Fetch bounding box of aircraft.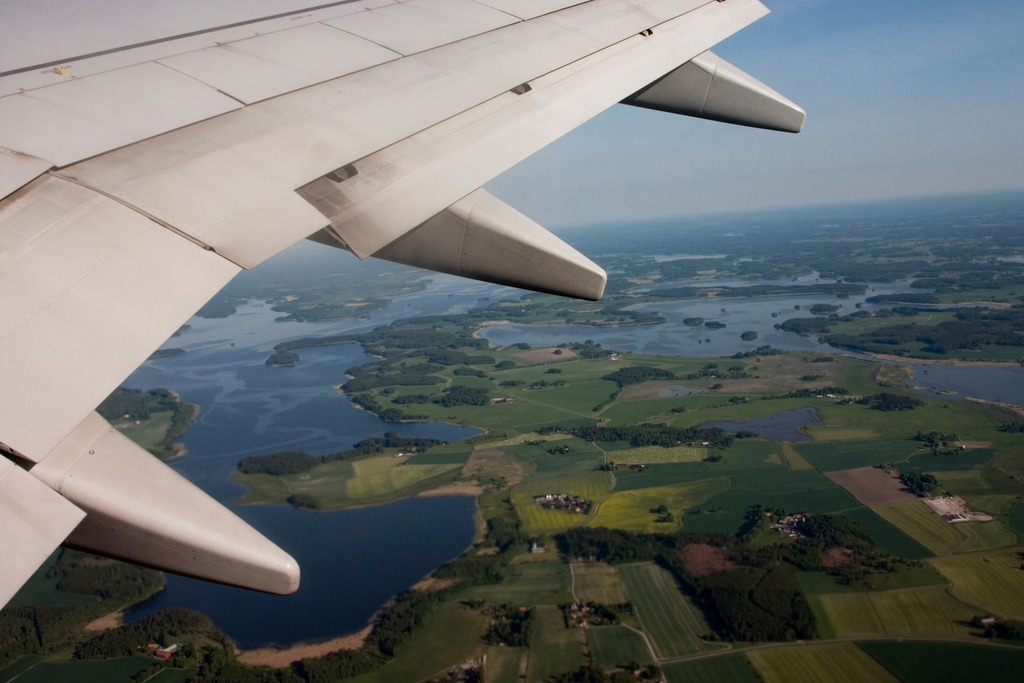
Bbox: BBox(0, 39, 876, 498).
